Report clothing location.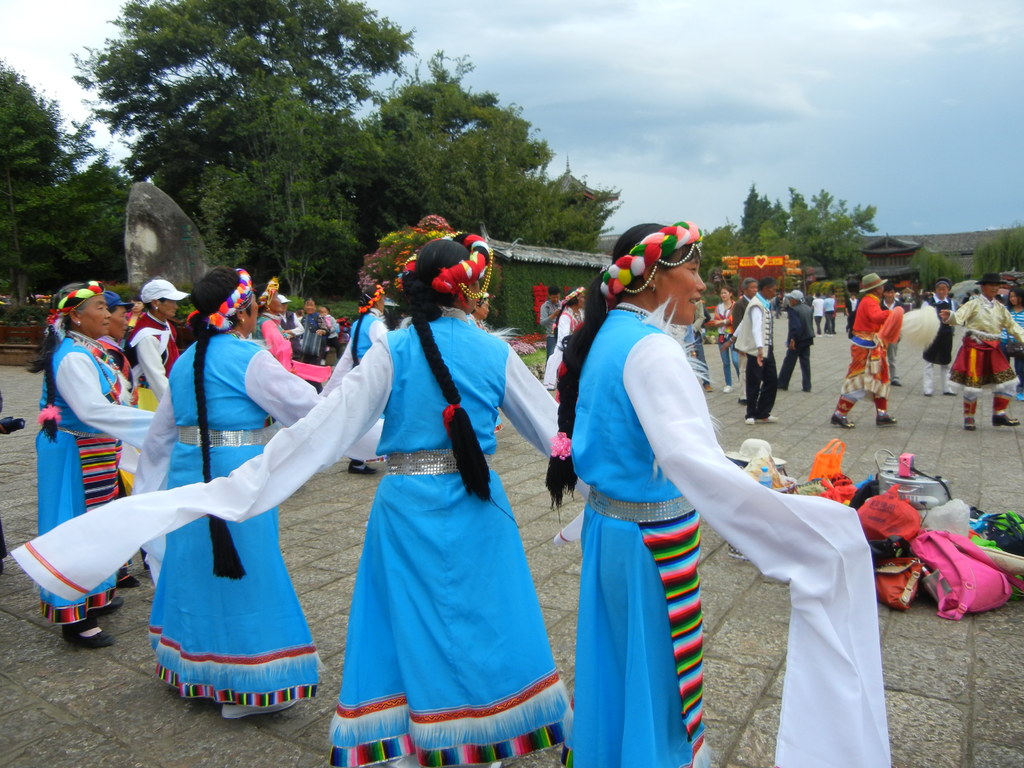
Report: BBox(564, 297, 893, 767).
